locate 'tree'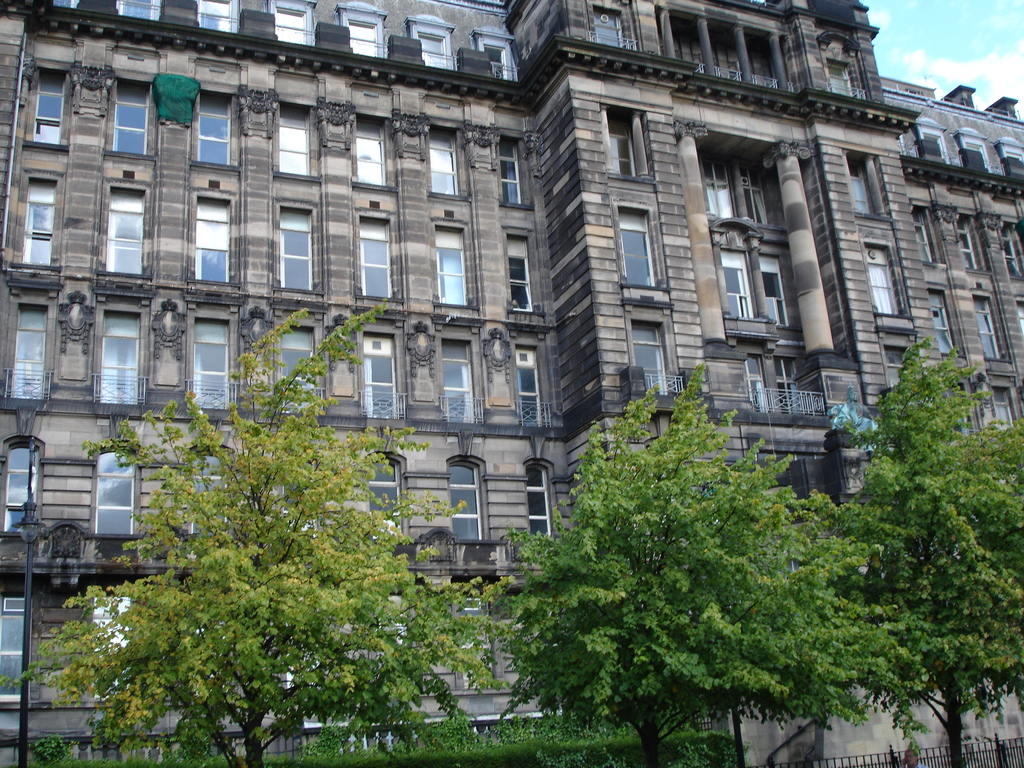
[83, 331, 438, 736]
